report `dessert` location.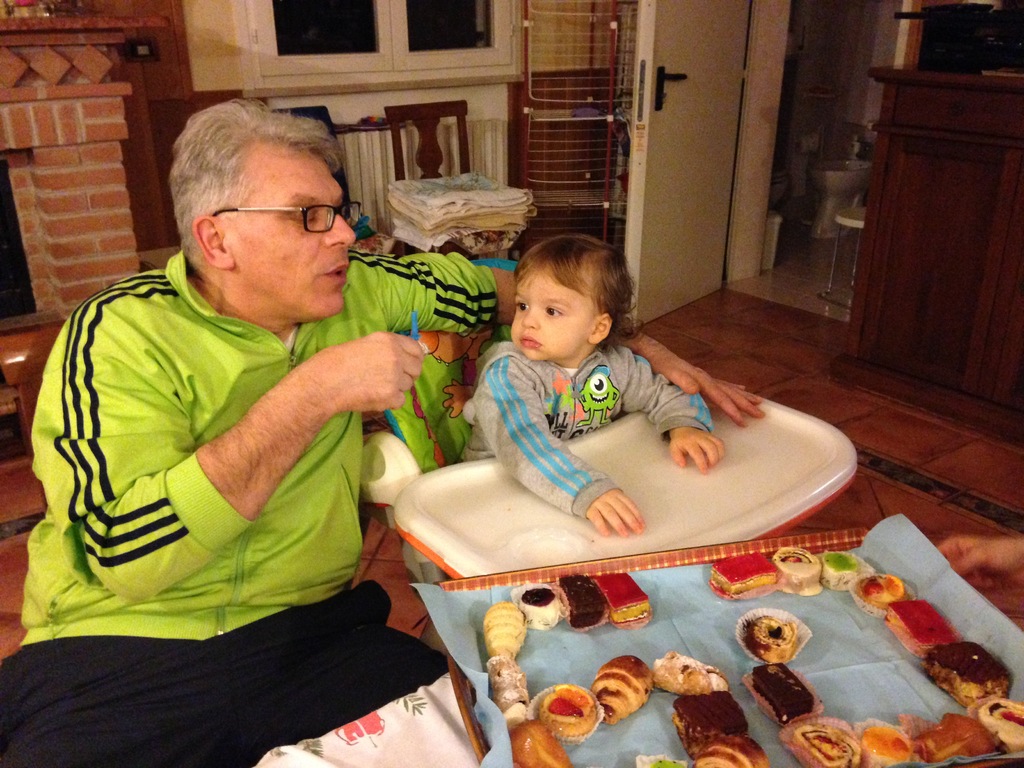
Report: {"left": 861, "top": 724, "right": 912, "bottom": 767}.
